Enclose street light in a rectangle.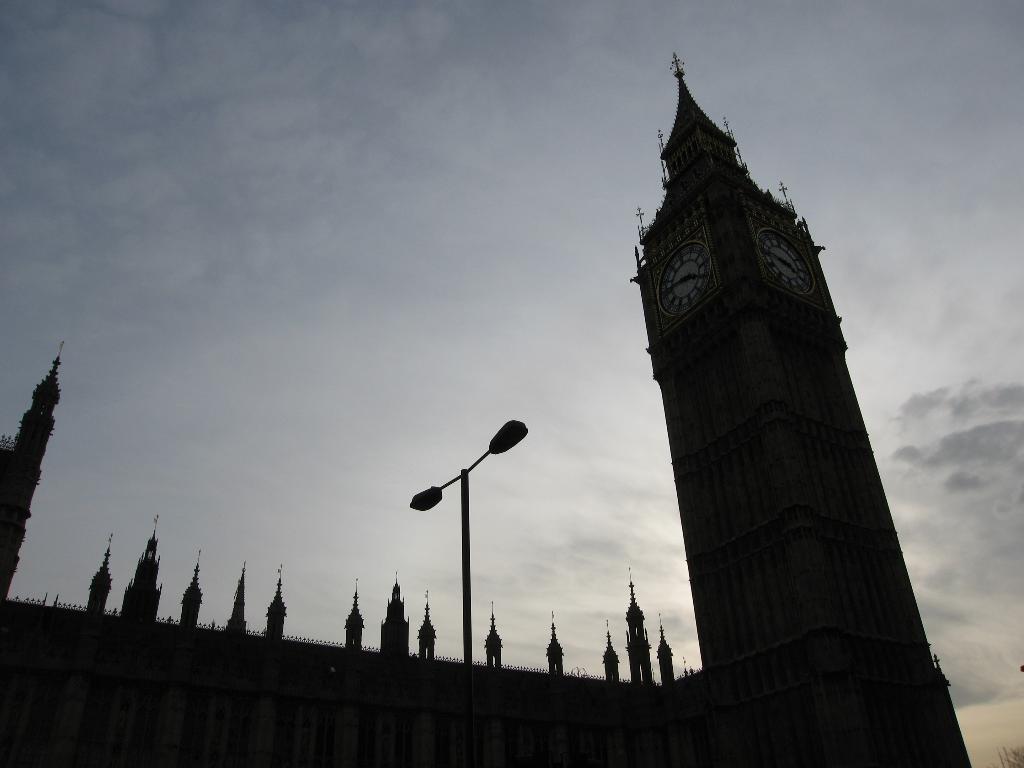
crop(390, 400, 532, 687).
